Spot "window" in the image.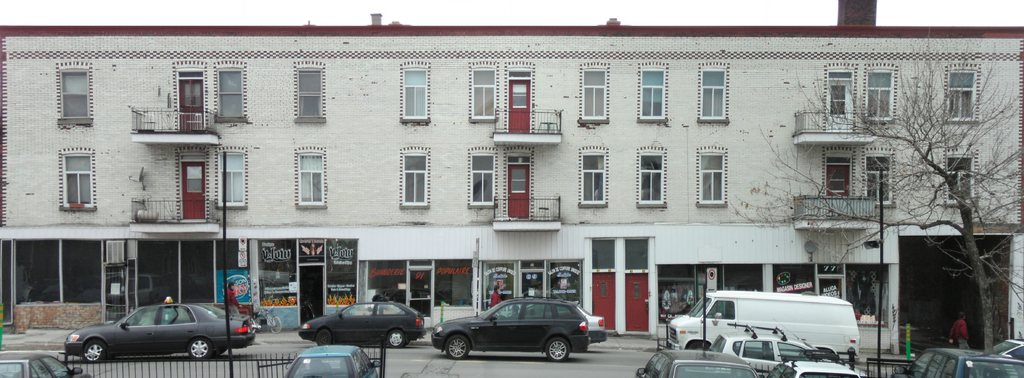
"window" found at [216,69,245,119].
